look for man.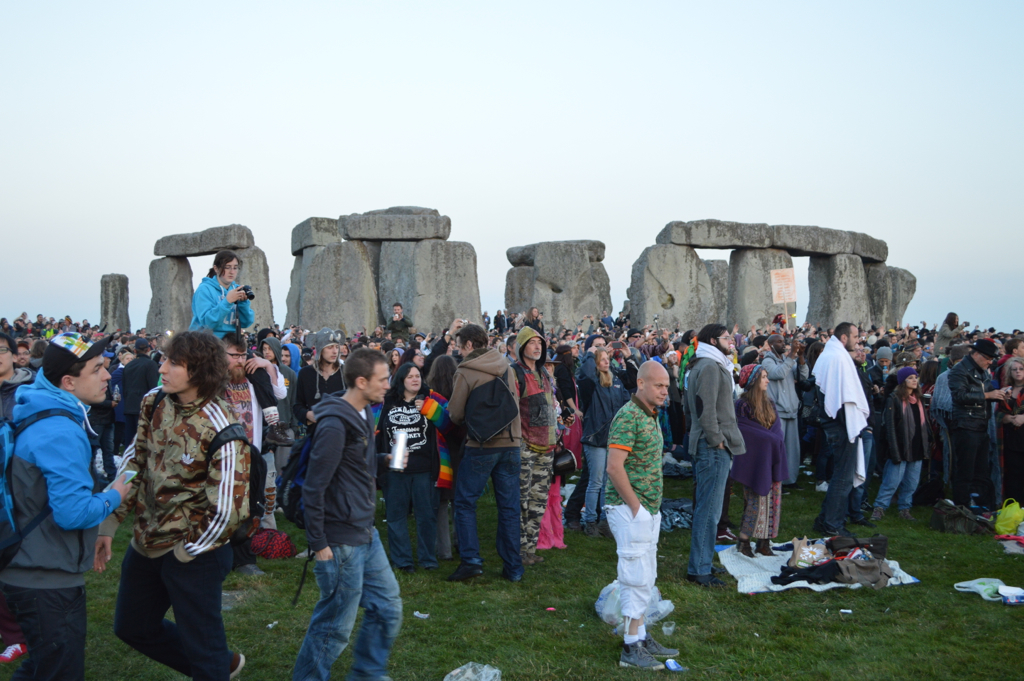
Found: [x1=602, y1=306, x2=621, y2=327].
